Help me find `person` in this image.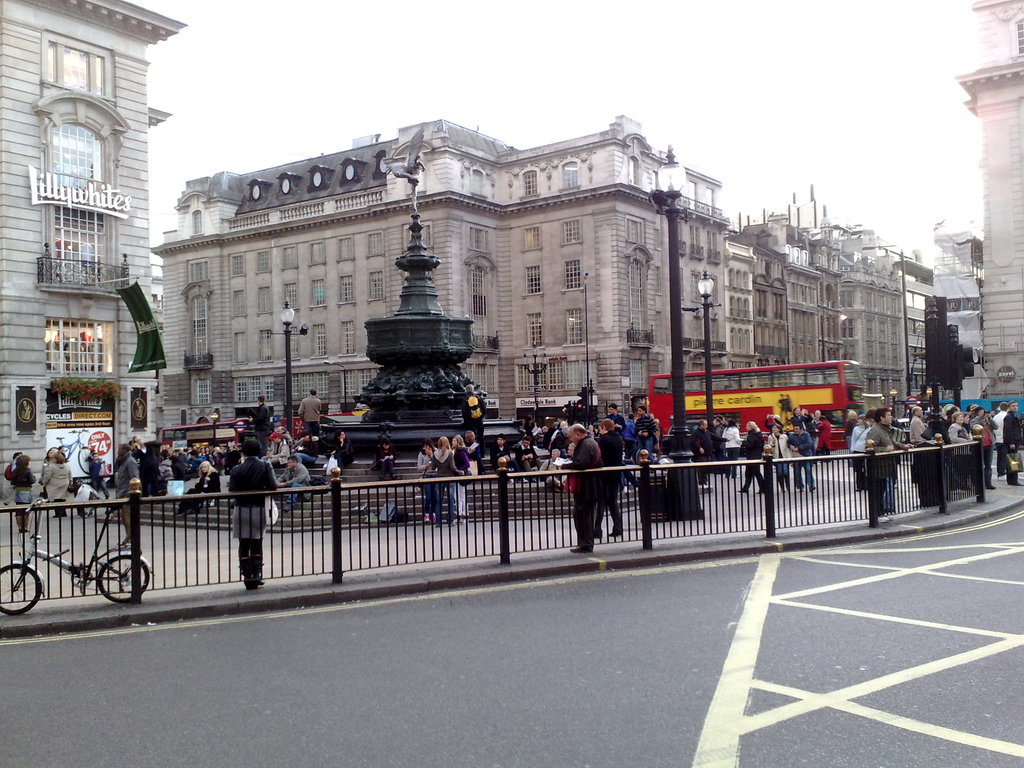
Found it: l=633, t=405, r=657, b=466.
